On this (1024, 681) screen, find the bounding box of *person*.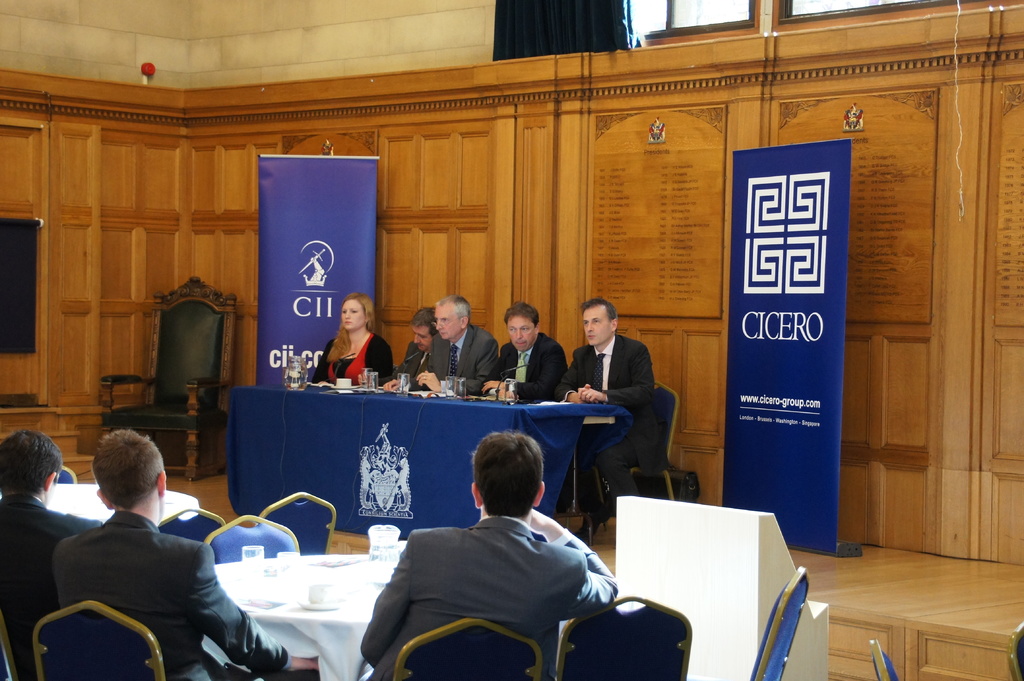
Bounding box: 412,294,499,399.
